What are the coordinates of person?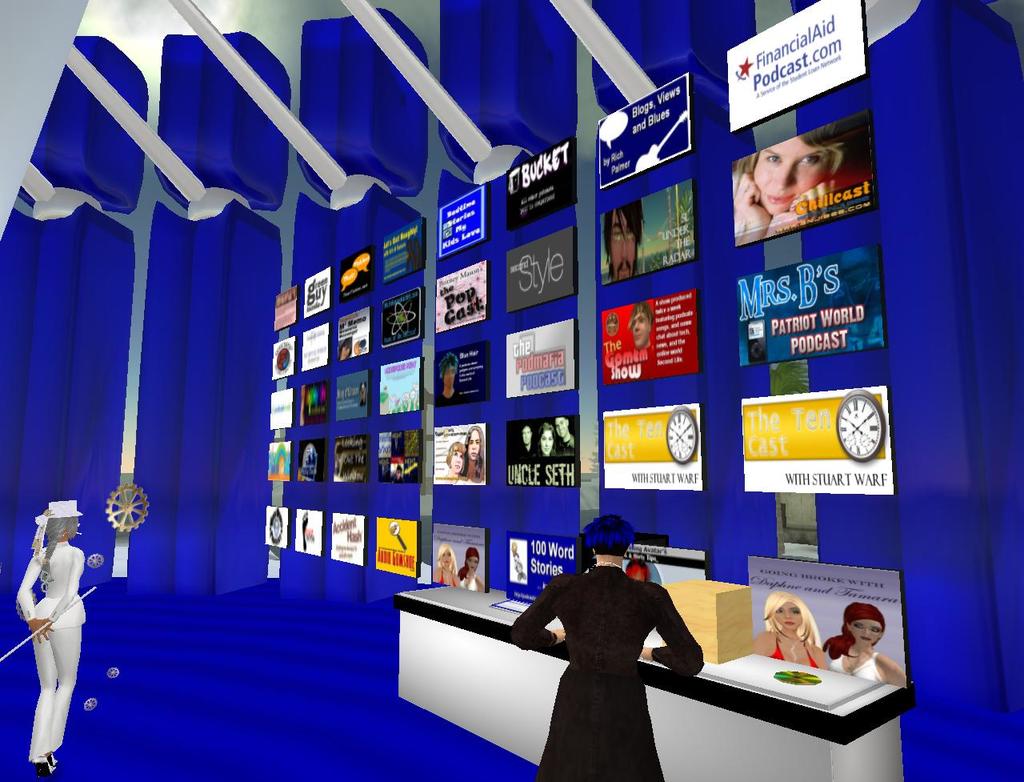
[736,112,873,249].
